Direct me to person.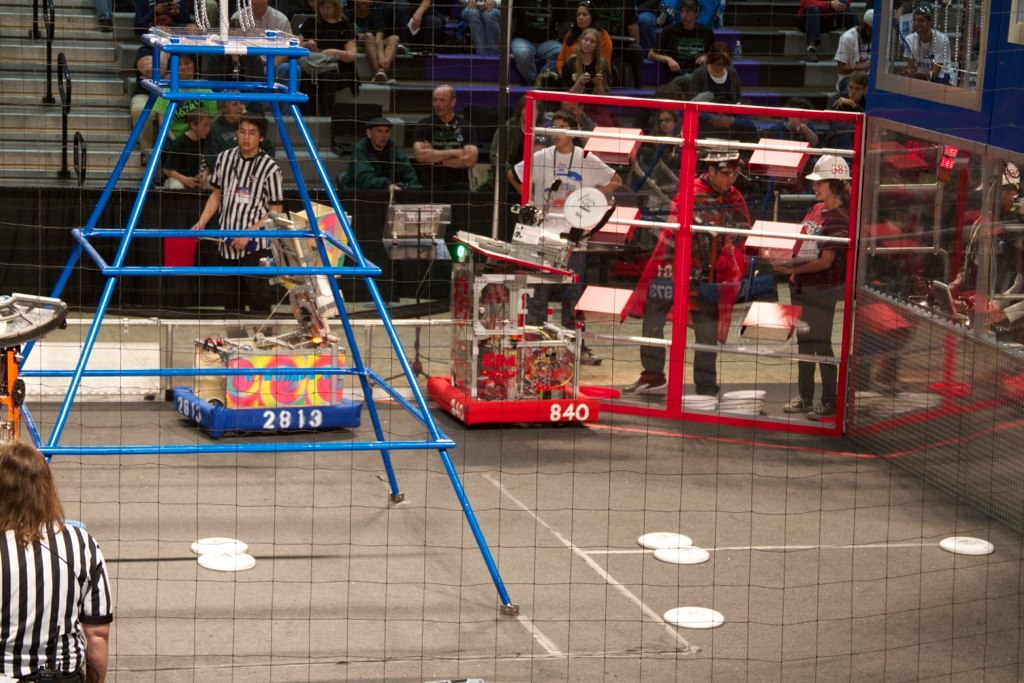
Direction: {"left": 0, "top": 435, "right": 113, "bottom": 682}.
